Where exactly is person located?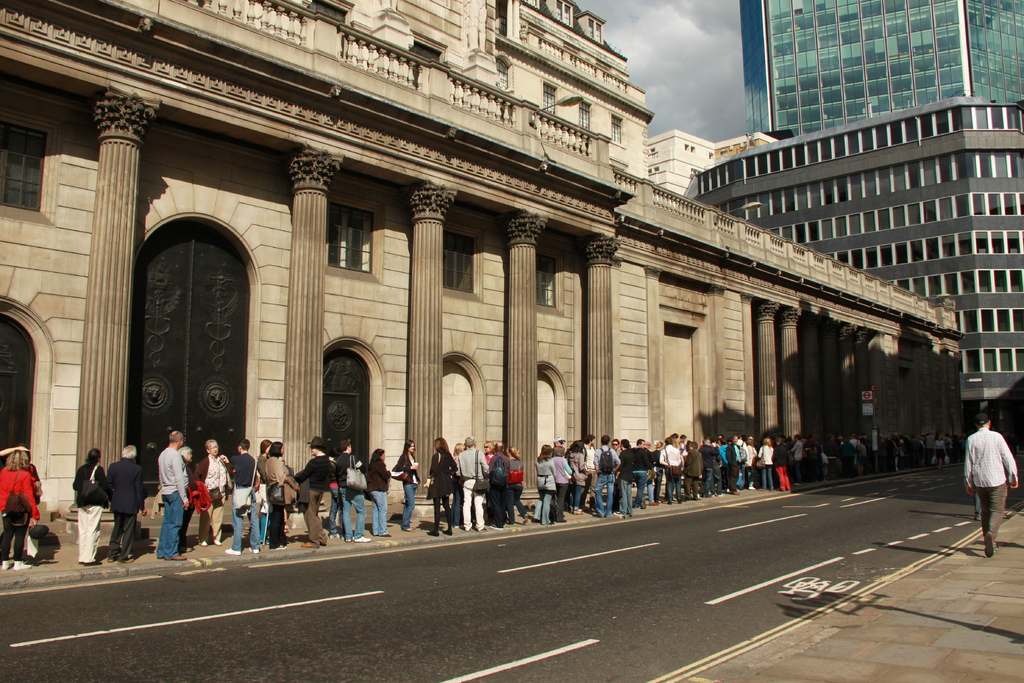
Its bounding box is box(162, 425, 182, 559).
